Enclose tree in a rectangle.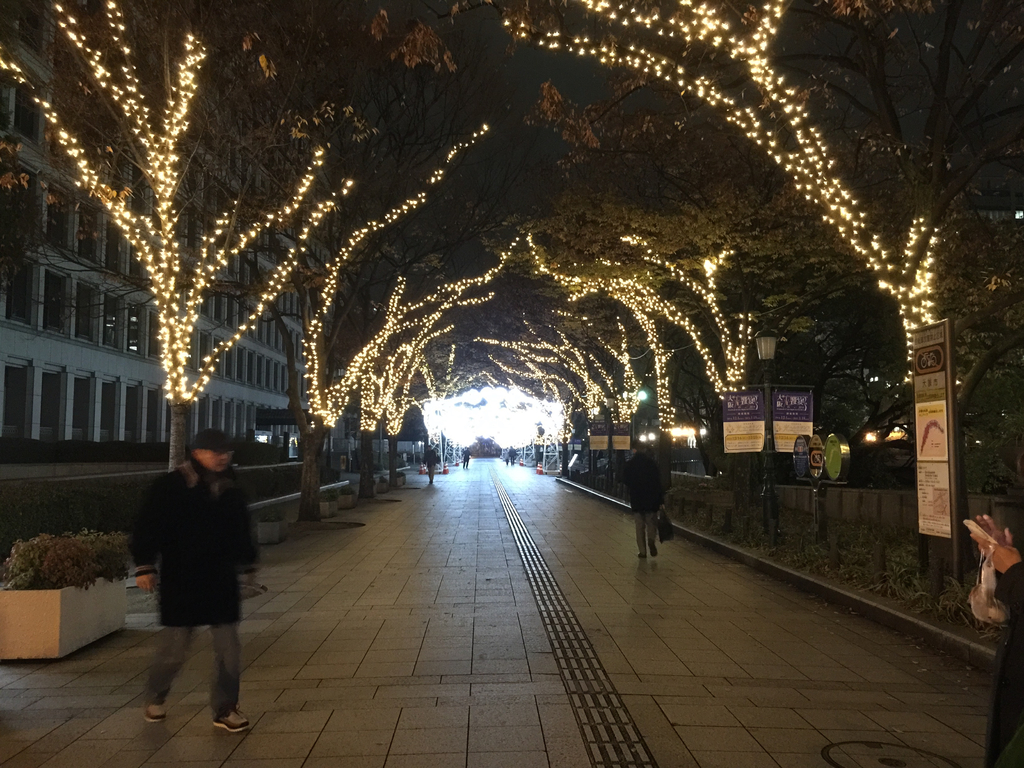
x1=509 y1=87 x2=886 y2=534.
